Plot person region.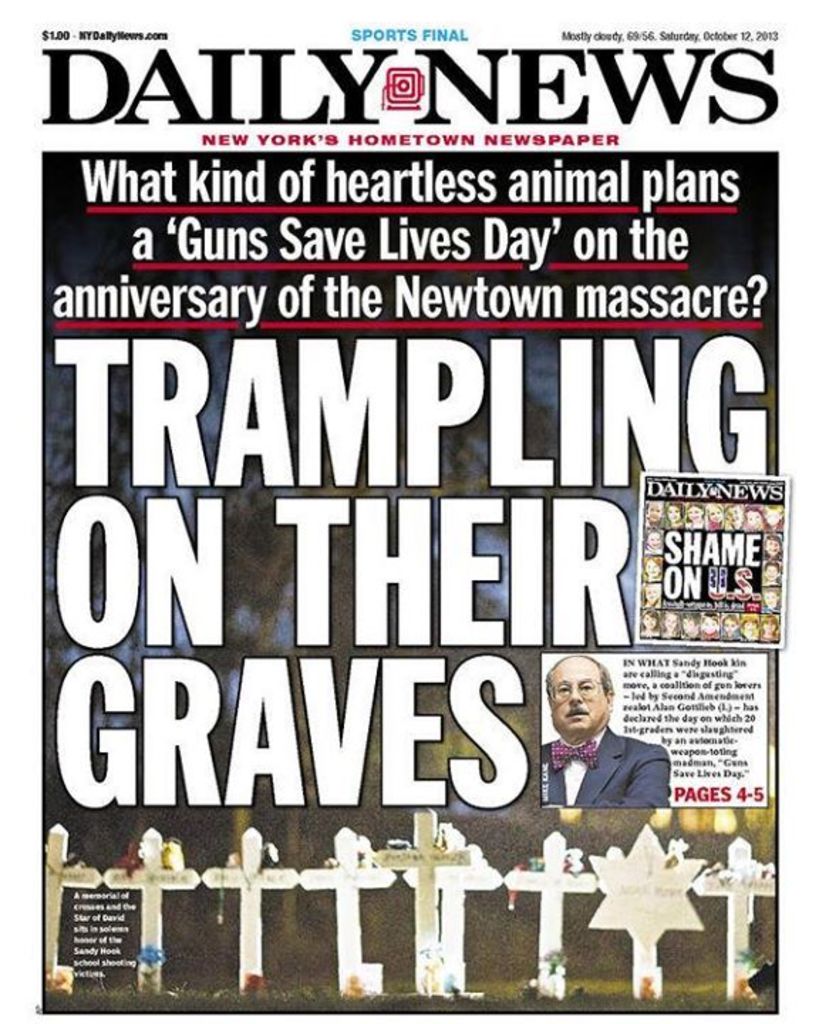
Plotted at select_region(762, 536, 783, 560).
